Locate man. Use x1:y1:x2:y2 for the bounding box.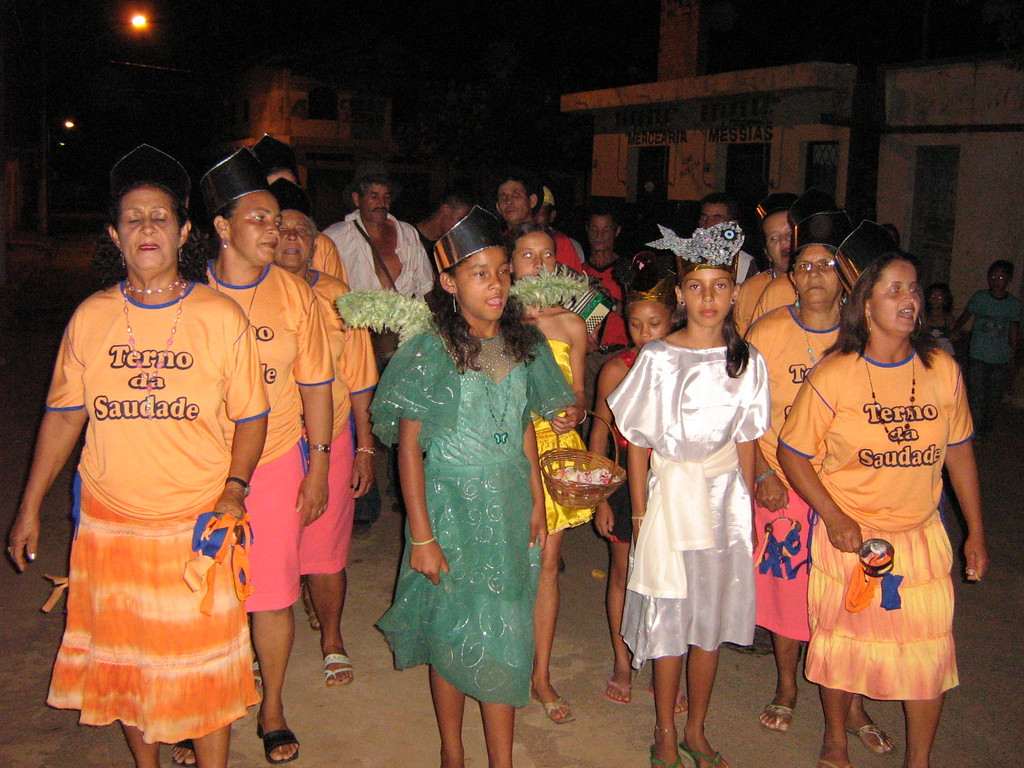
693:193:758:307.
